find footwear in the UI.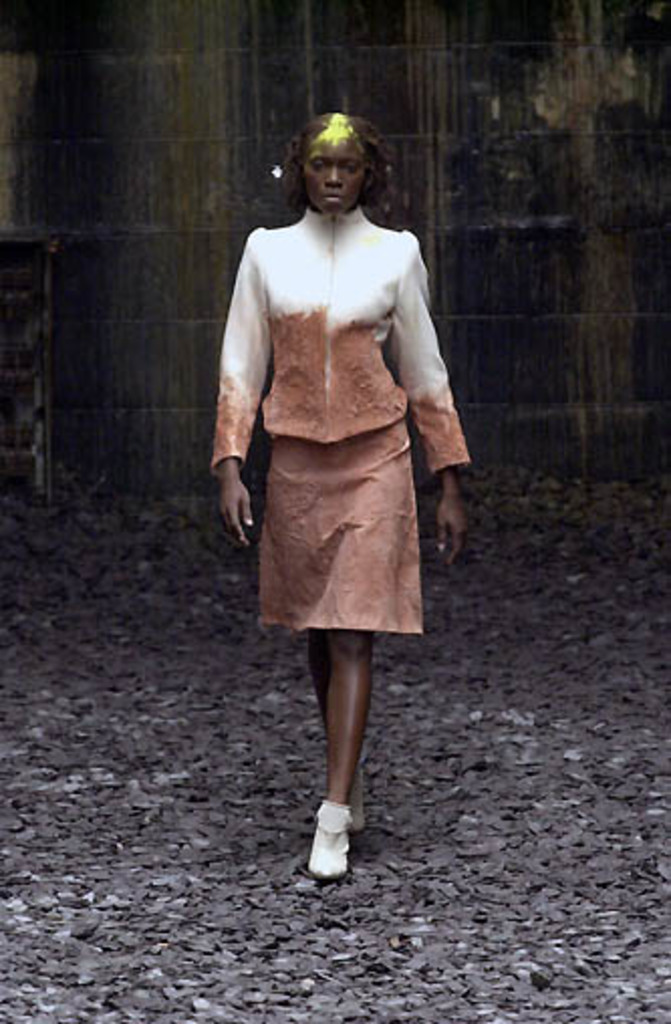
UI element at pyautogui.locateOnScreen(347, 768, 369, 837).
